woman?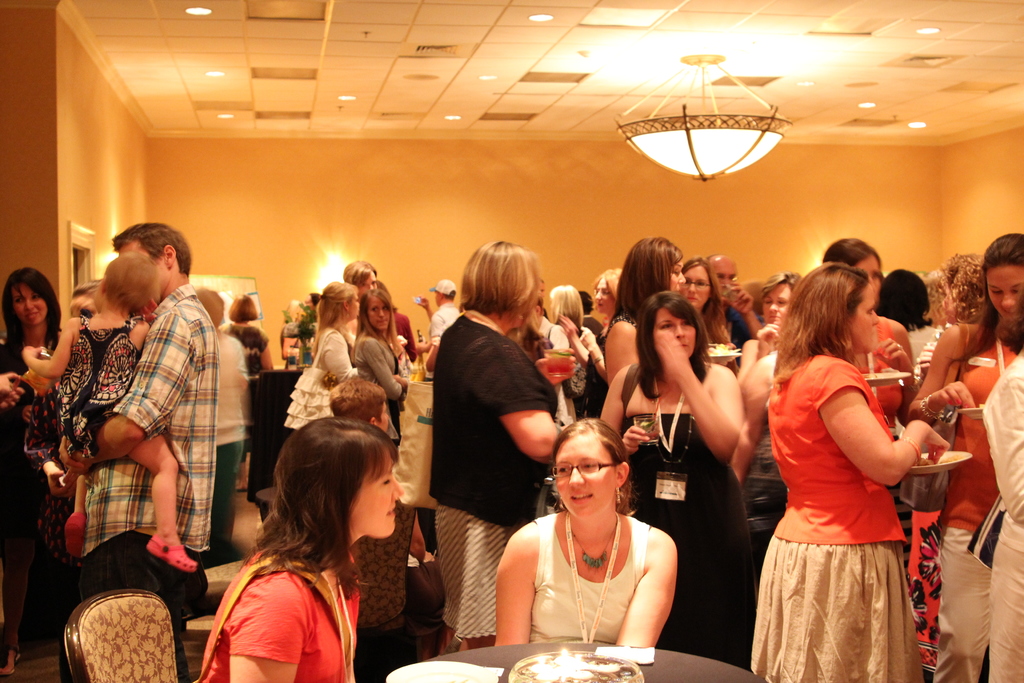
locate(218, 282, 276, 375)
